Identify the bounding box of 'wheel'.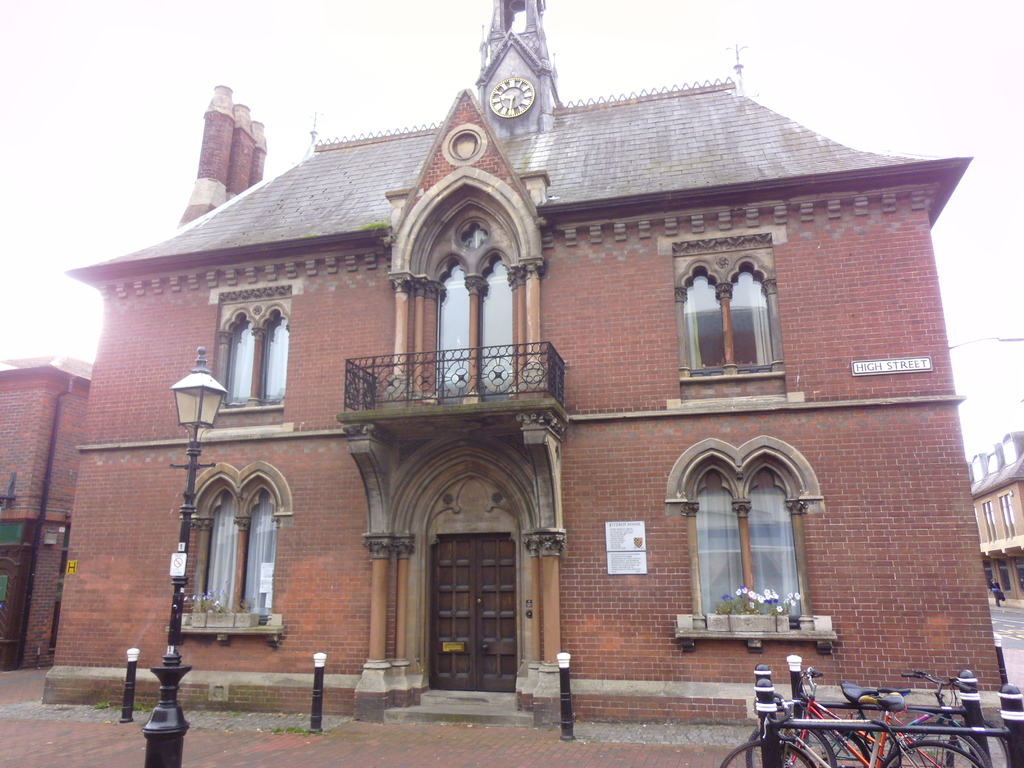
<box>749,723,840,767</box>.
